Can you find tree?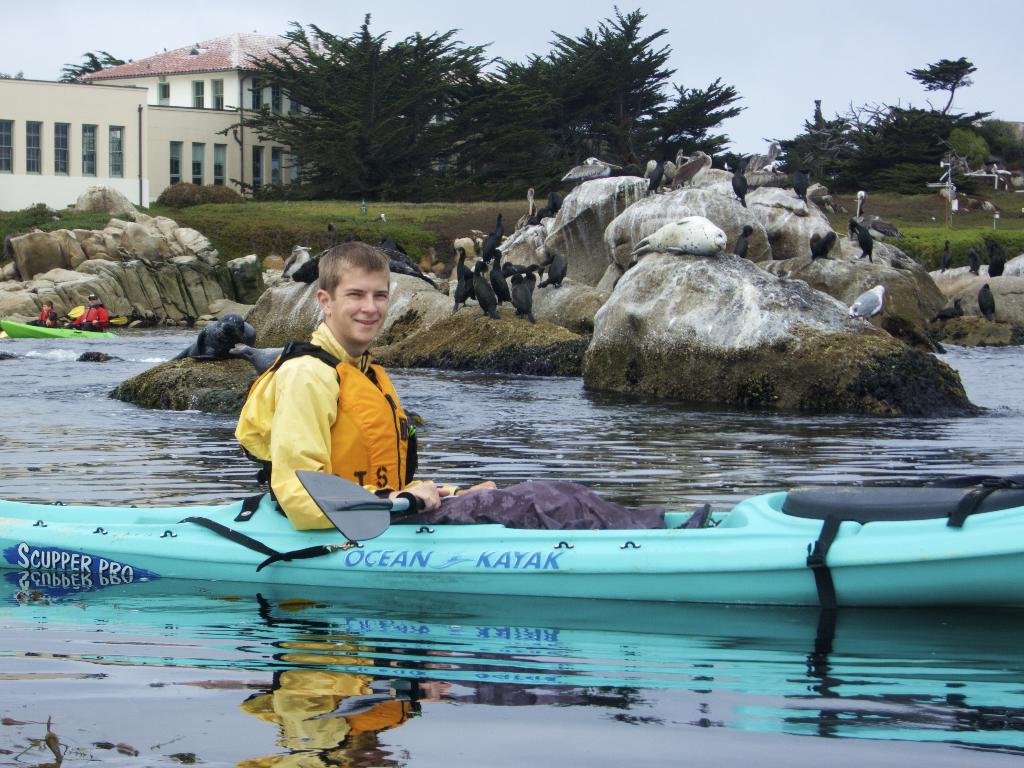
Yes, bounding box: Rect(54, 48, 136, 80).
